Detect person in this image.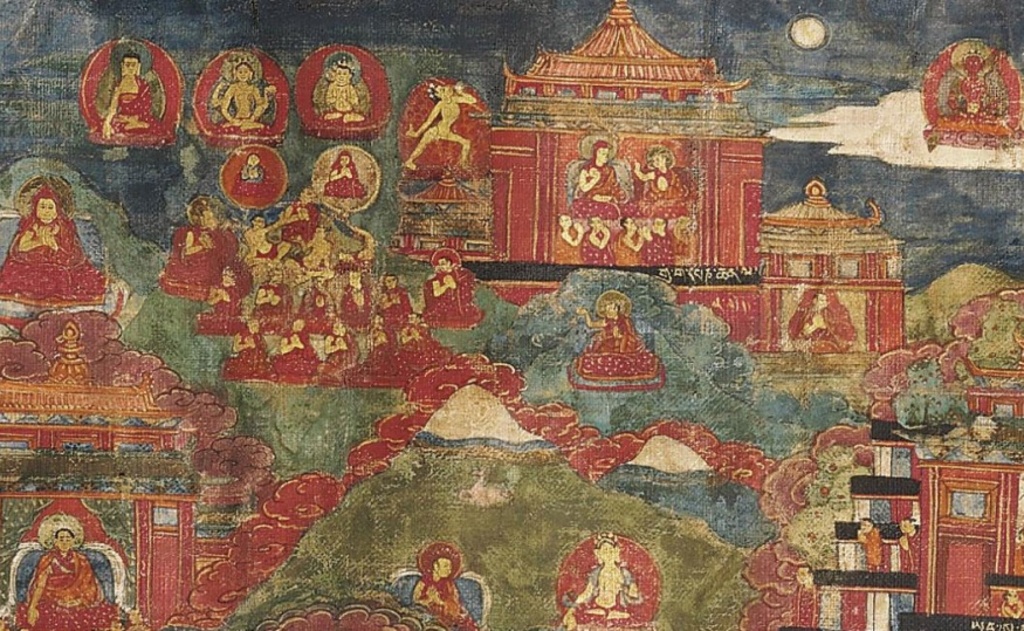
Detection: detection(569, 536, 645, 622).
